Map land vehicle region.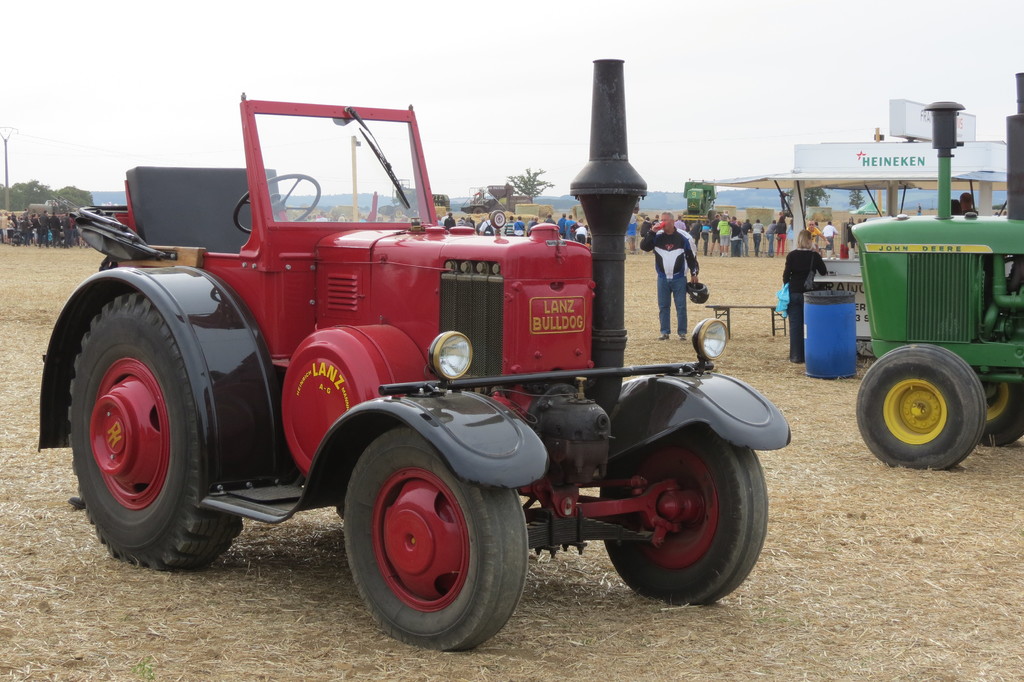
Mapped to locate(47, 110, 821, 653).
